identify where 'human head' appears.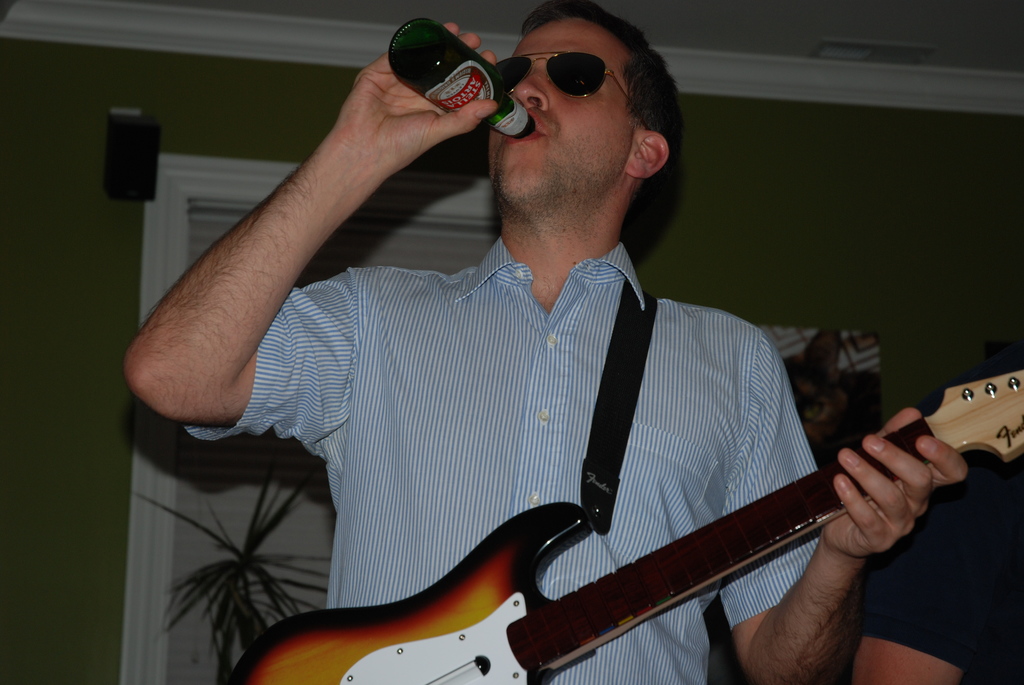
Appears at region(466, 3, 682, 160).
